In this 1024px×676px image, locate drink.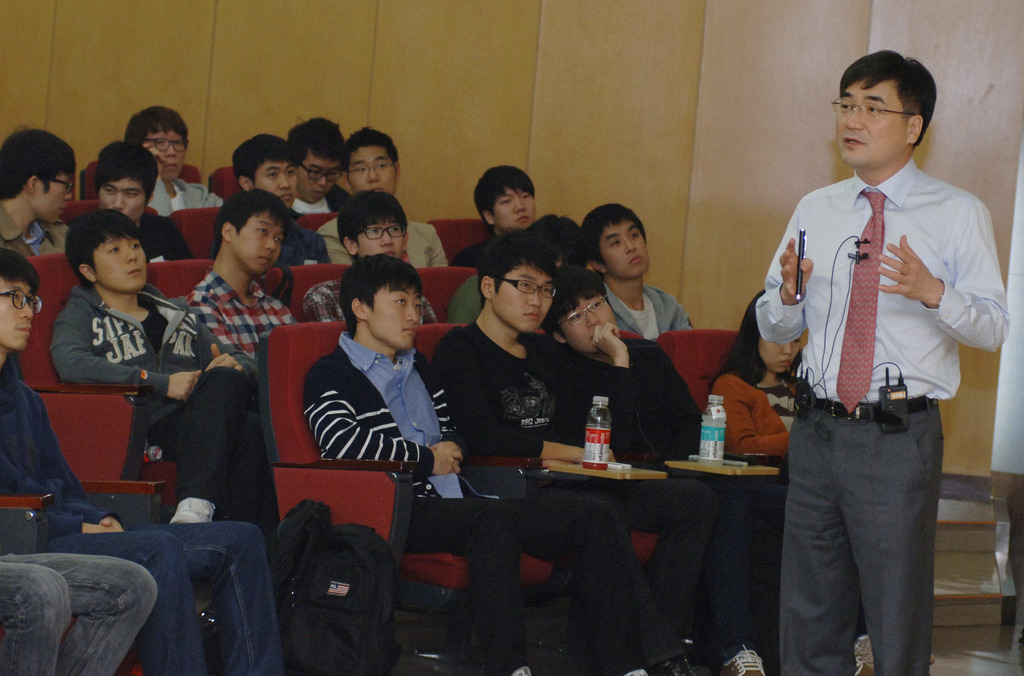
Bounding box: l=703, t=392, r=730, b=463.
